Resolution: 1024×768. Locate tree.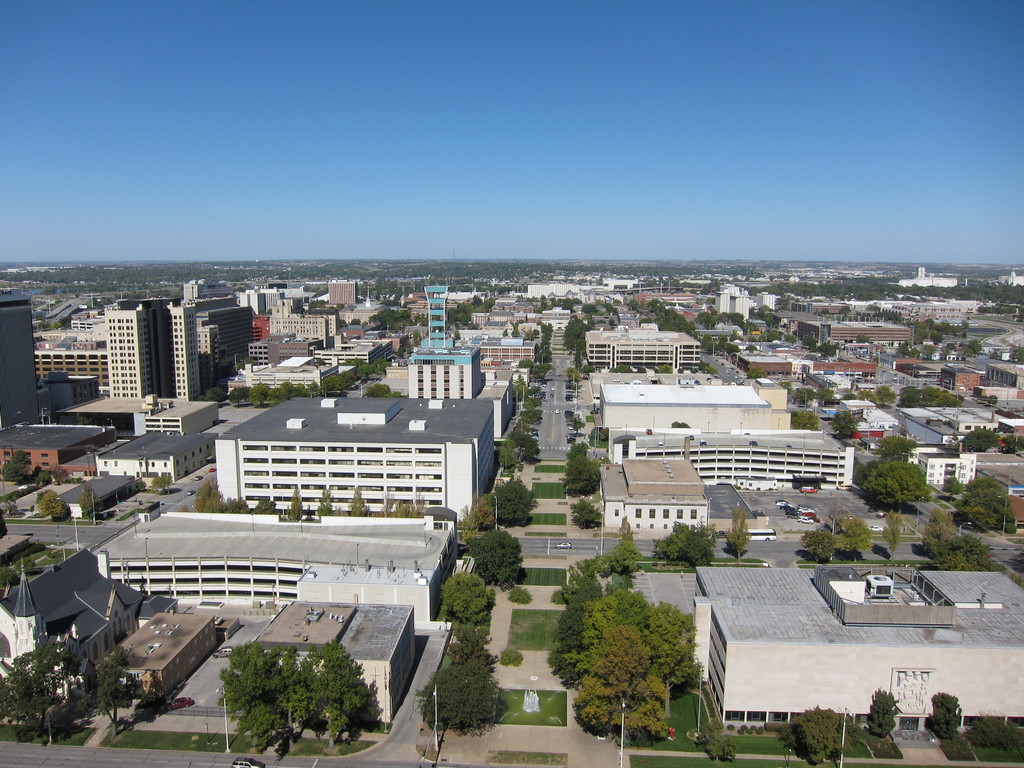
BBox(489, 426, 541, 467).
